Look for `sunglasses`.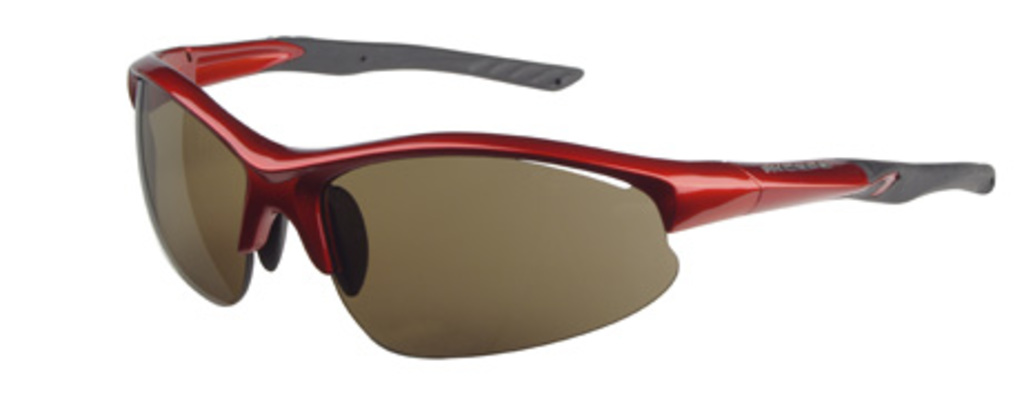
Found: crop(127, 36, 995, 360).
